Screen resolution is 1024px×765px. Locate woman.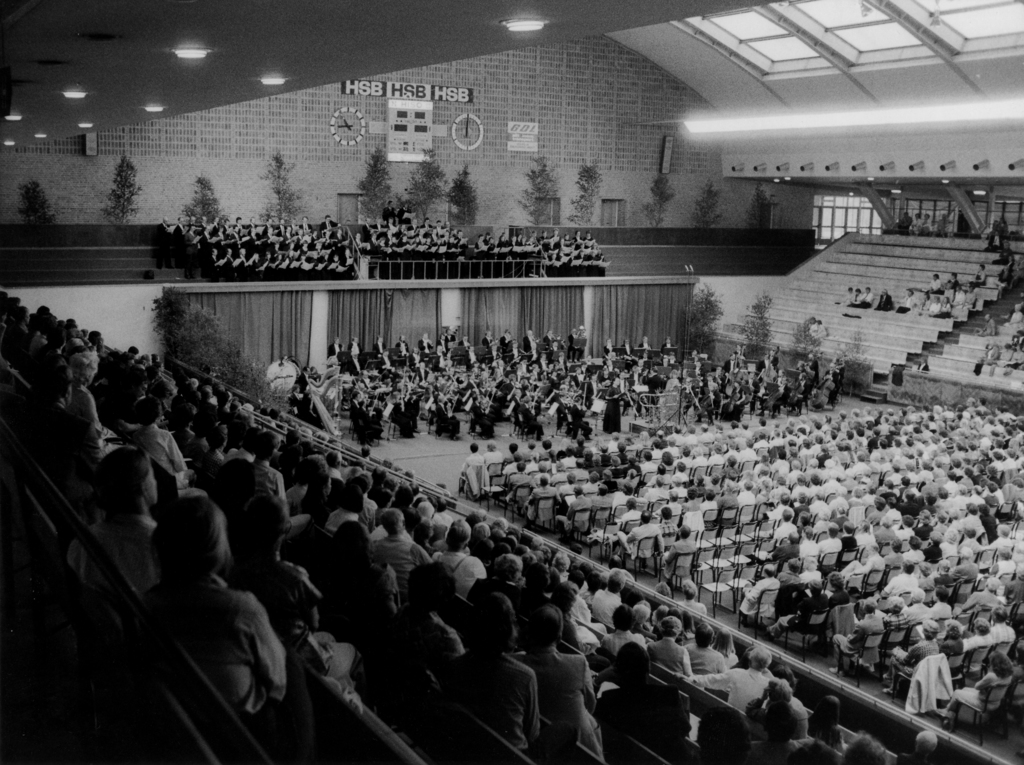
(left=681, top=488, right=701, bottom=512).
